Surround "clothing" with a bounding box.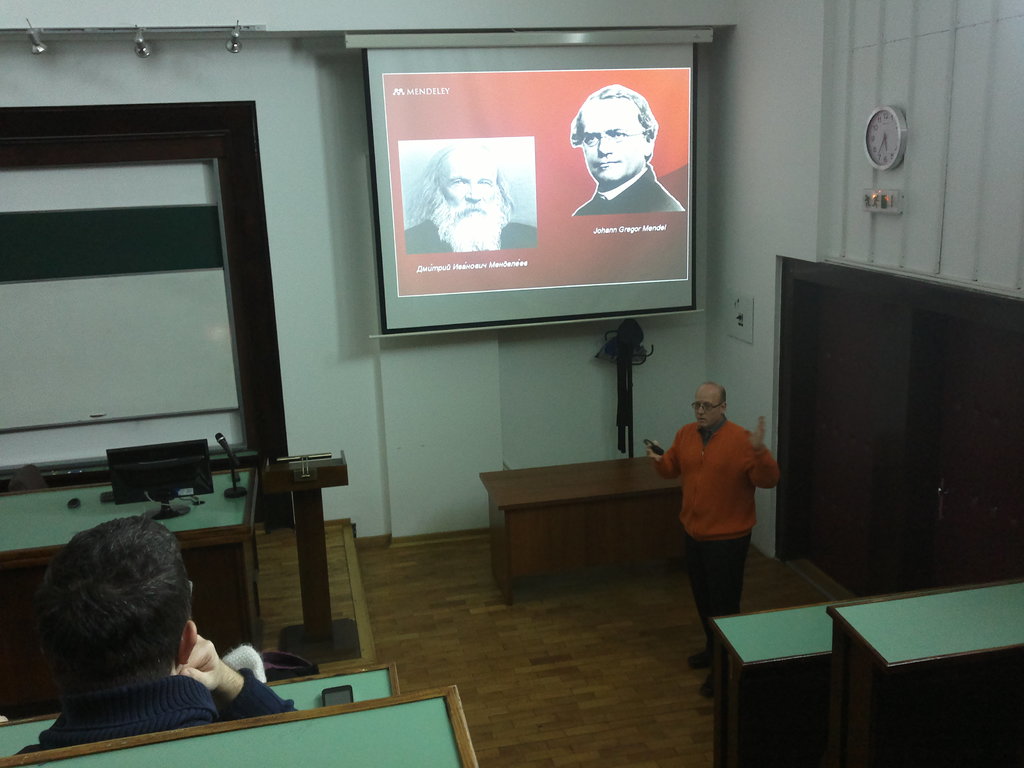
l=572, t=163, r=687, b=214.
